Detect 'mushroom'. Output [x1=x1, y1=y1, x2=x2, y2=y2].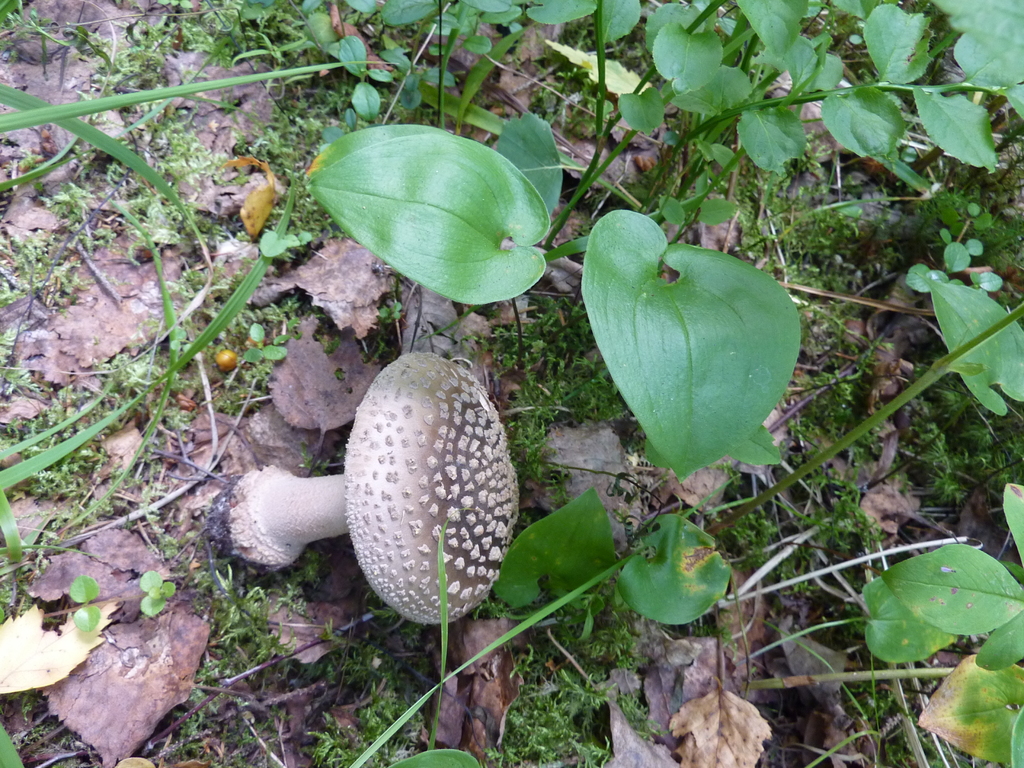
[x1=274, y1=348, x2=522, y2=670].
